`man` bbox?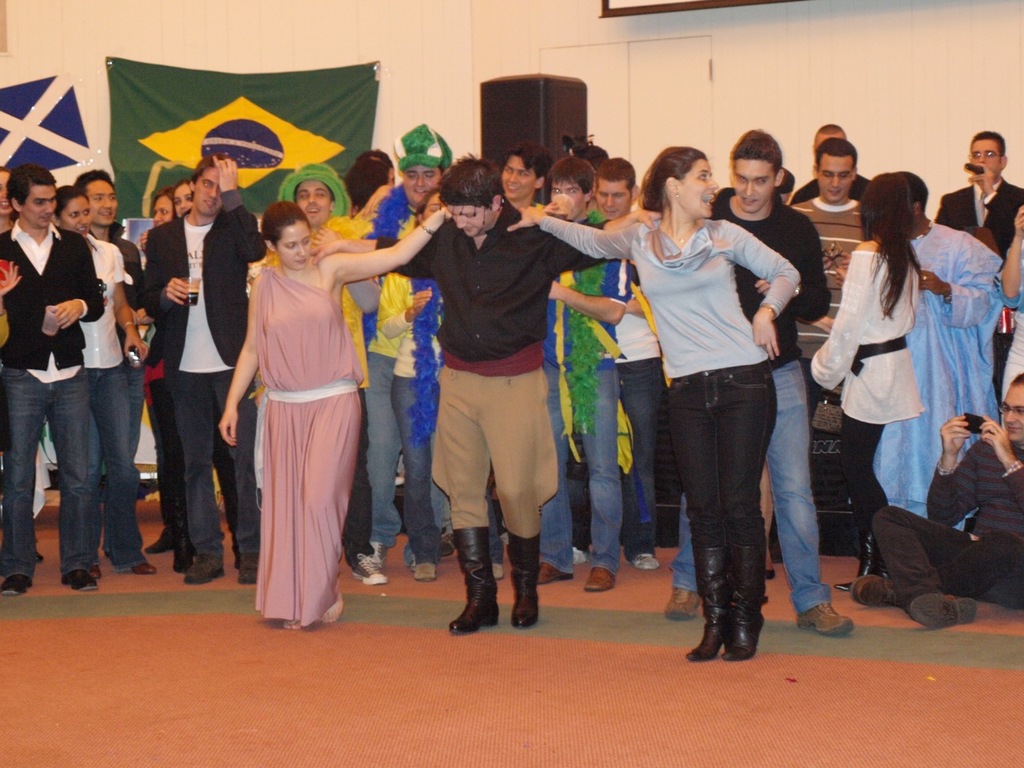
box(786, 139, 866, 421)
